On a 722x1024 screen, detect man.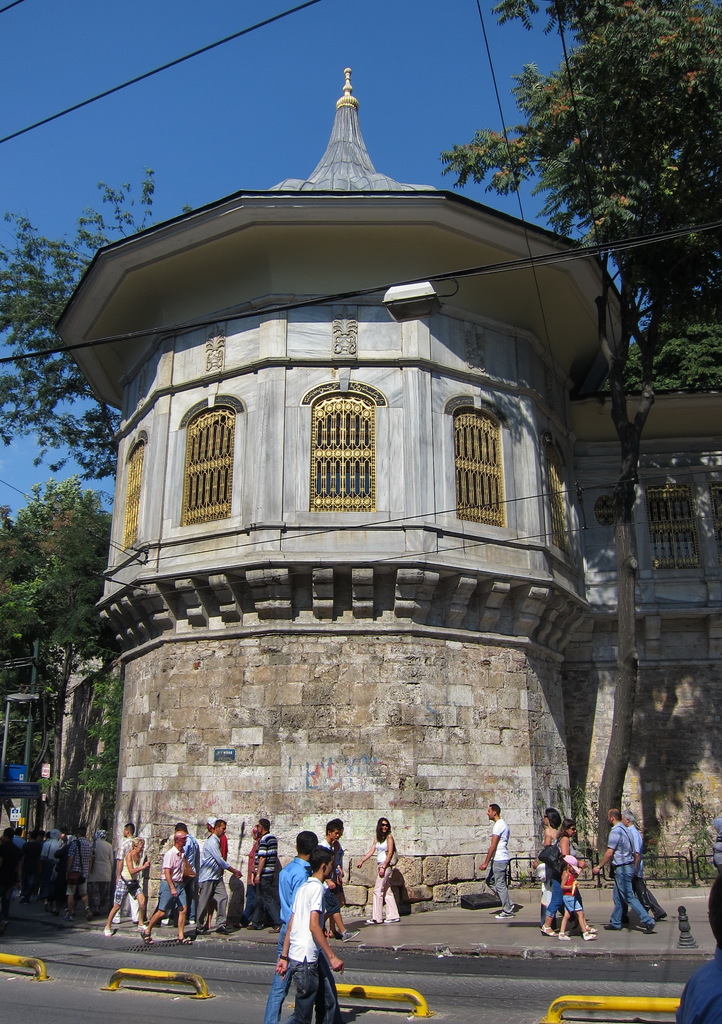
265:834:305:1023.
